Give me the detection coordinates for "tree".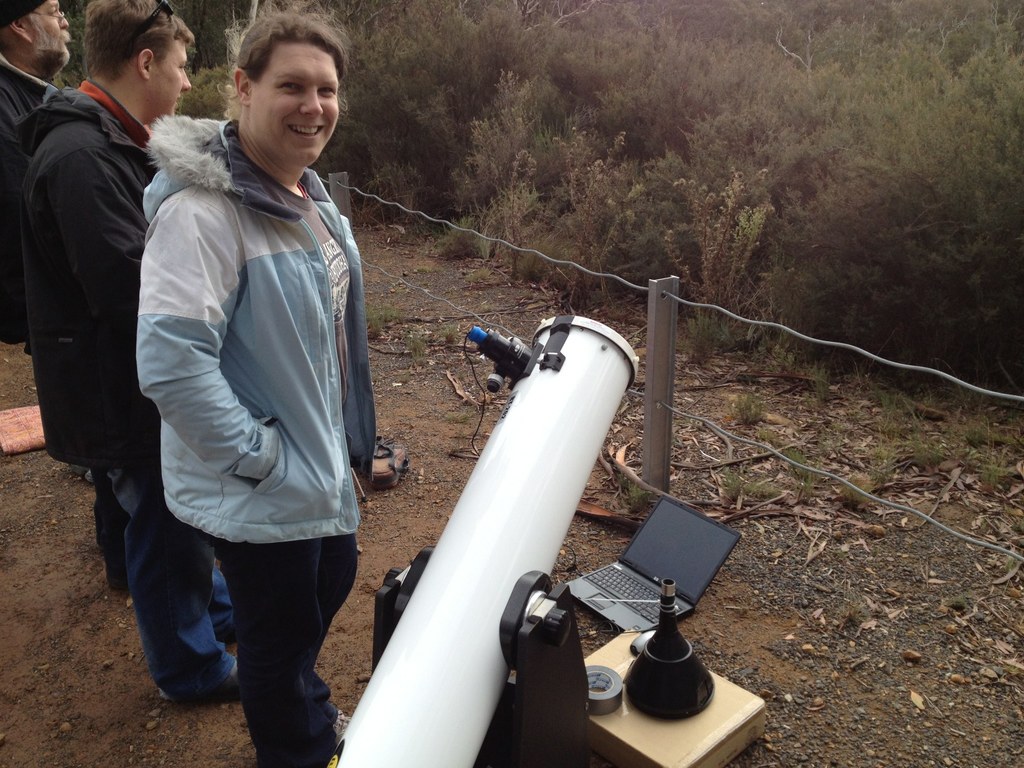
region(244, 0, 438, 179).
